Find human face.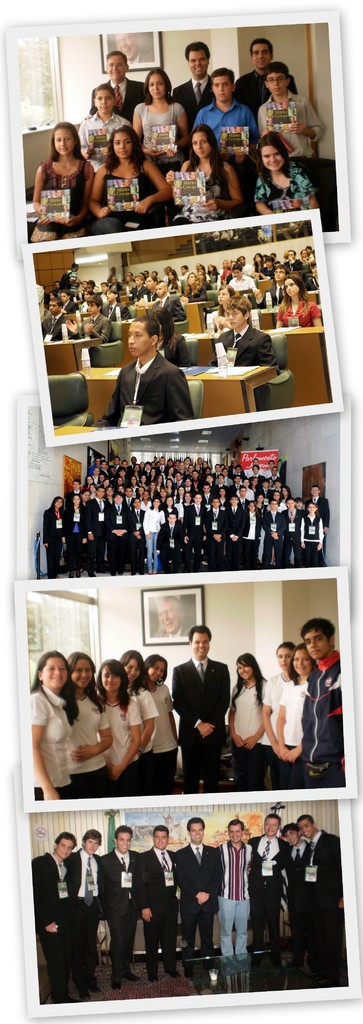
Rect(312, 266, 317, 276).
